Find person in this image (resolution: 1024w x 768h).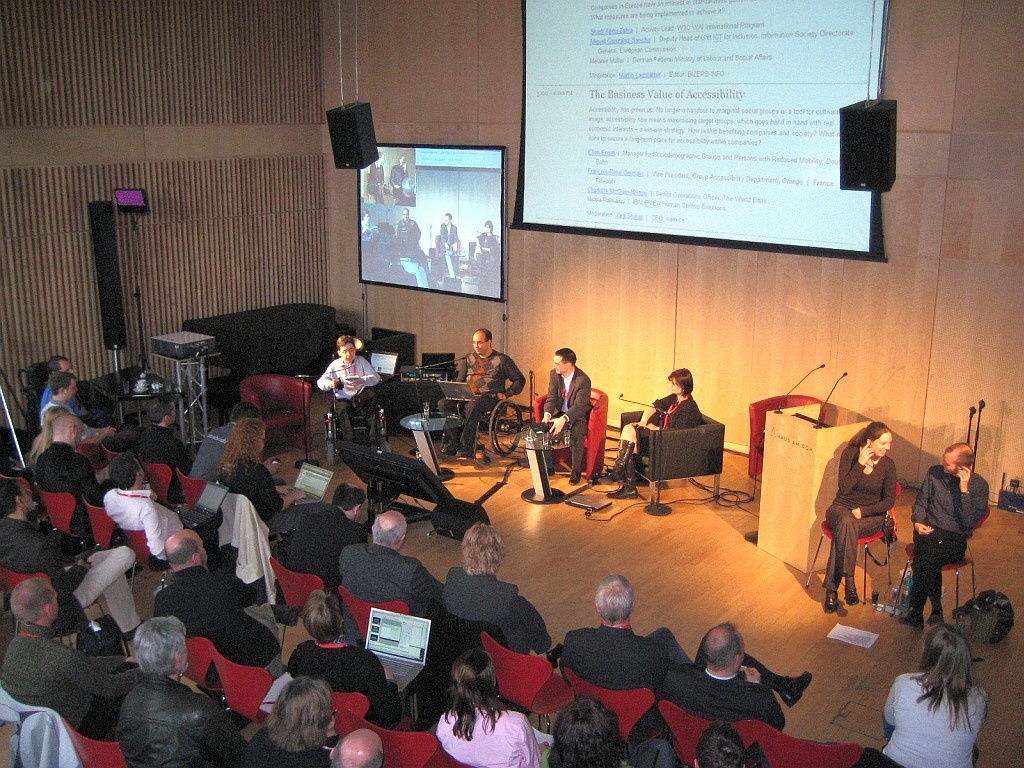
x1=881, y1=629, x2=990, y2=767.
